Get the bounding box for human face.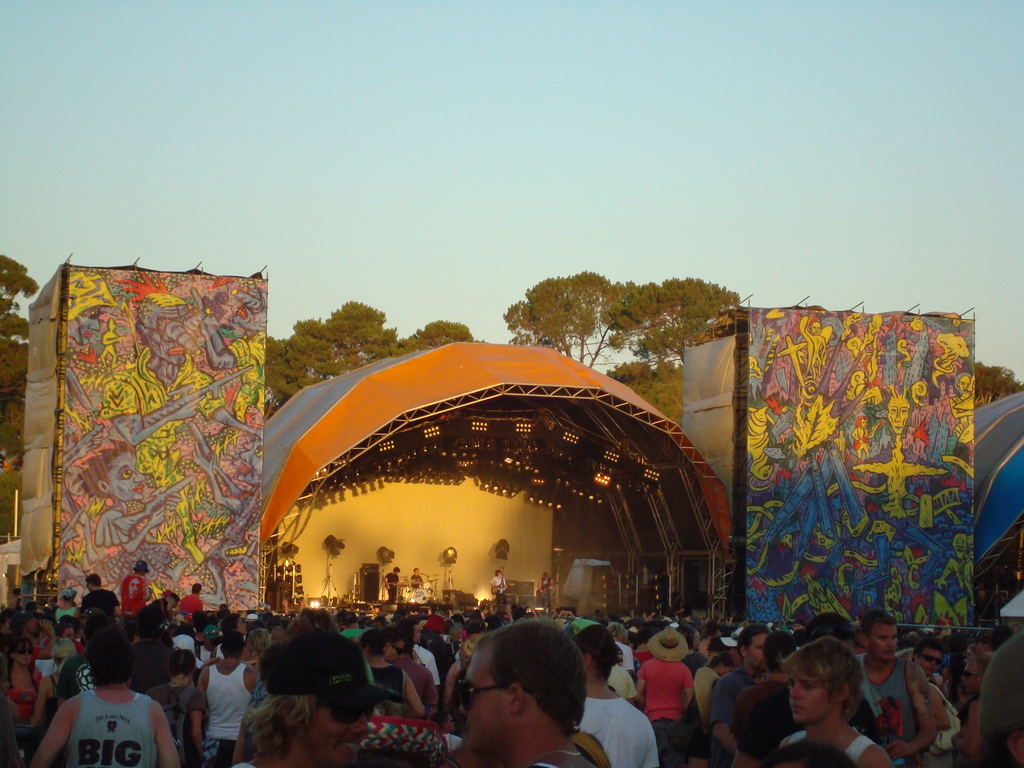
(744, 627, 767, 668).
